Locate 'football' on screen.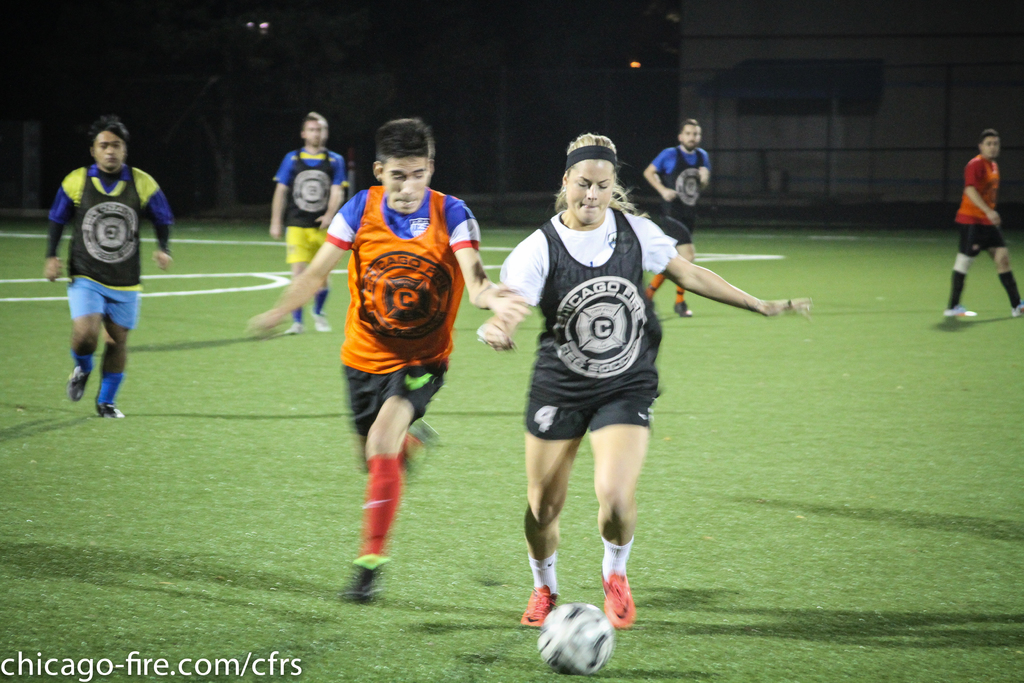
On screen at locate(539, 603, 616, 679).
